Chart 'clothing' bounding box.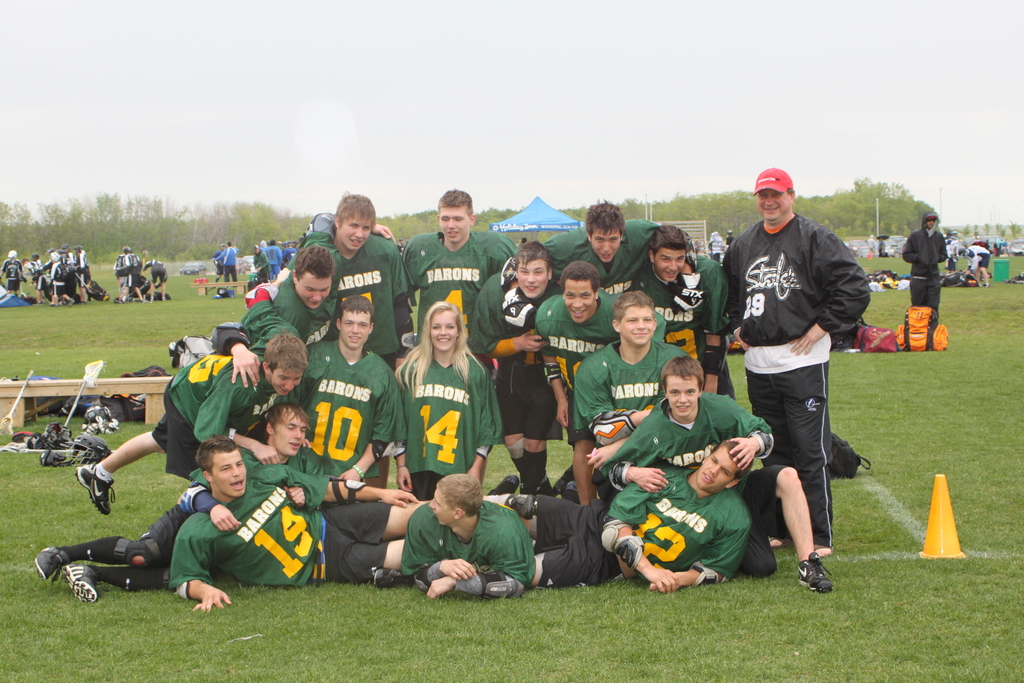
Charted: detection(116, 254, 142, 286).
